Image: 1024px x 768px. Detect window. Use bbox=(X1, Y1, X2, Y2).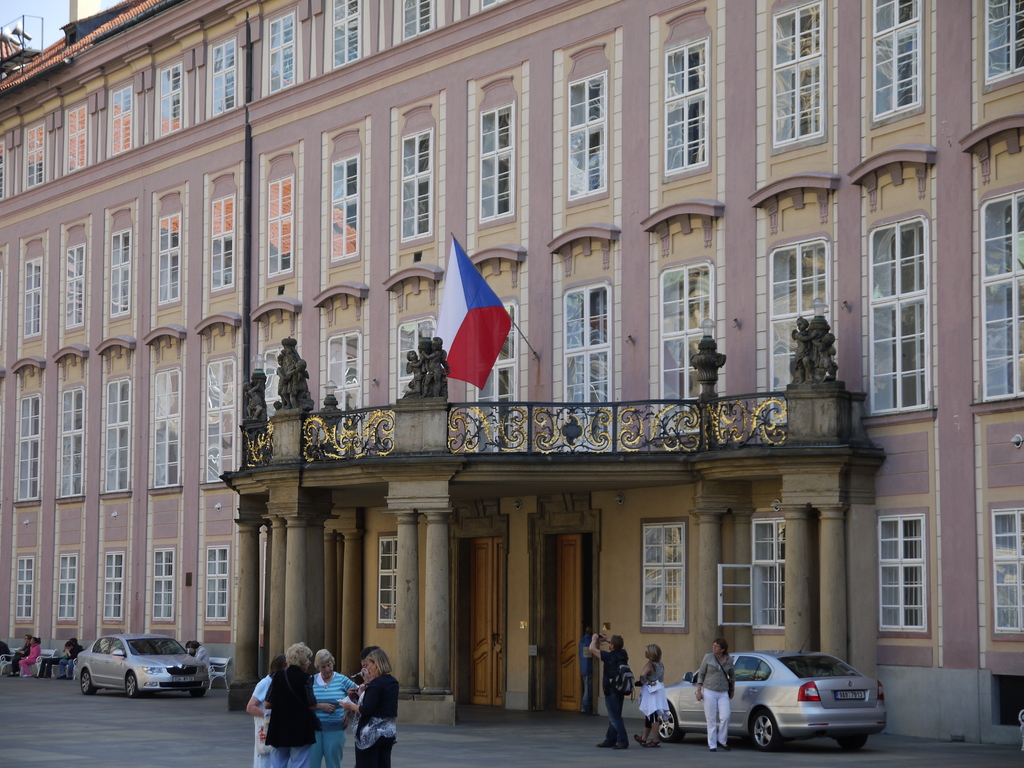
bbox=(103, 374, 134, 499).
